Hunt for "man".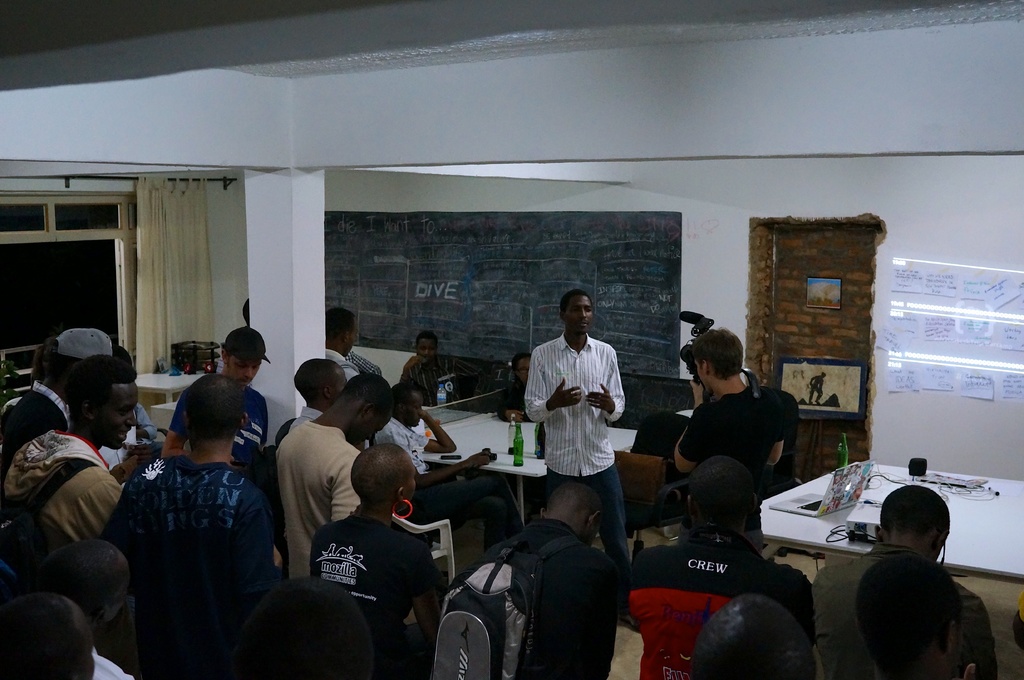
Hunted down at {"left": 376, "top": 376, "right": 492, "bottom": 523}.
